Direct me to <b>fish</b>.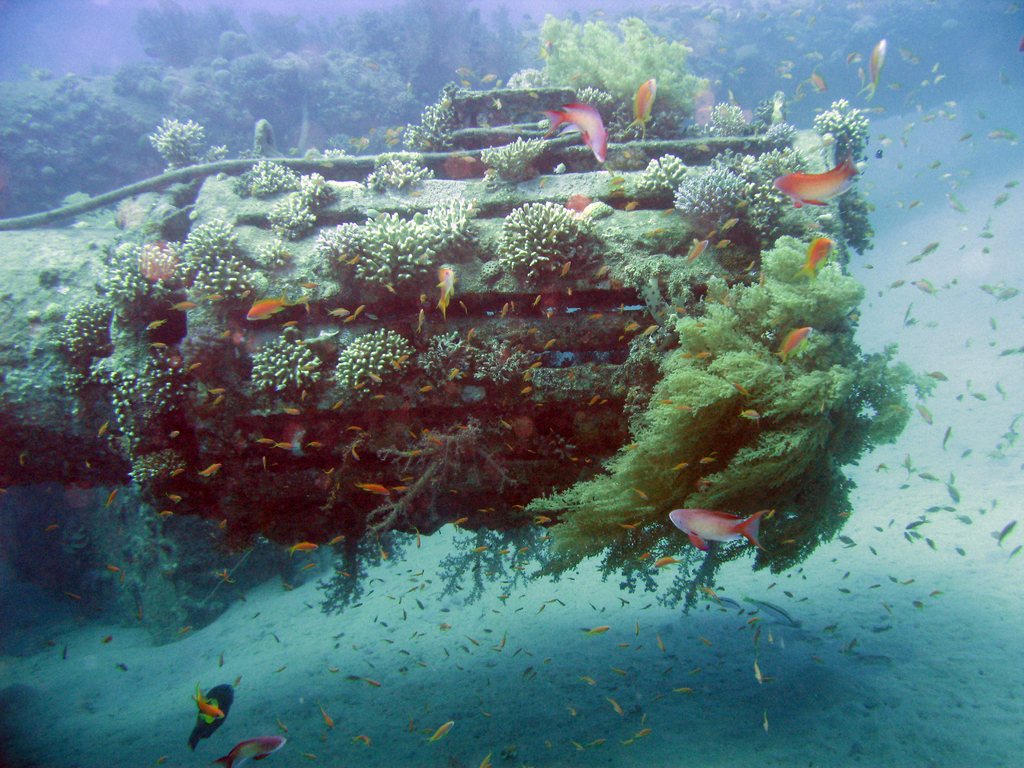
Direction: x1=212, y1=733, x2=289, y2=767.
